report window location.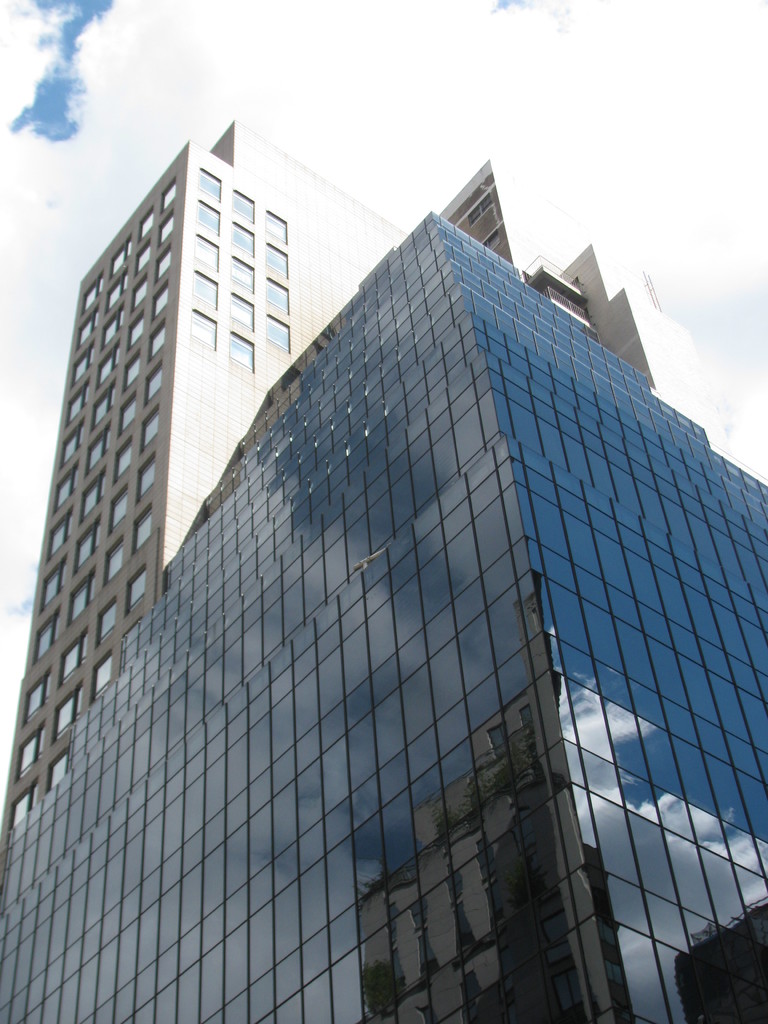
Report: 161 179 177 205.
